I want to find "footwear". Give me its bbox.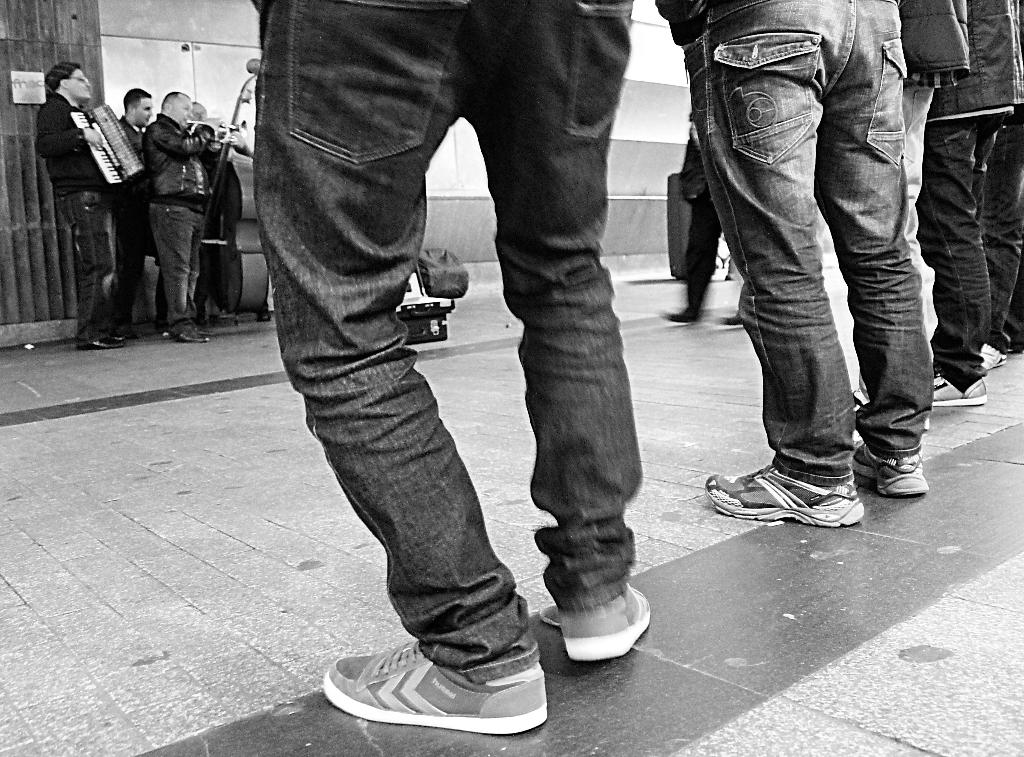
pyautogui.locateOnScreen(698, 451, 870, 537).
